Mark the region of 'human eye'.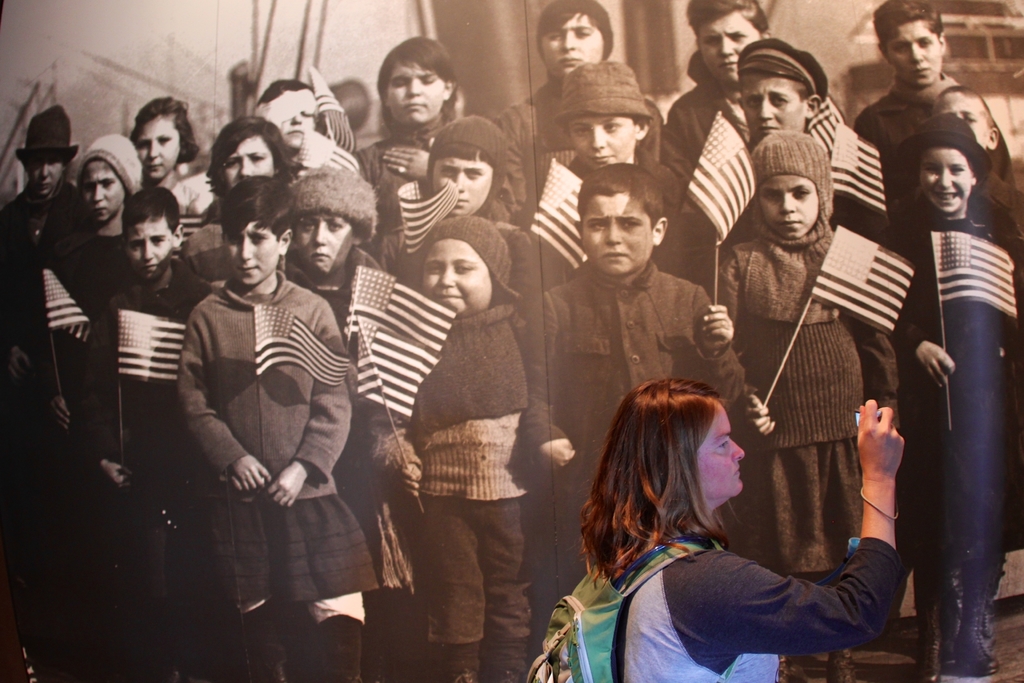
Region: <bbox>732, 31, 748, 39</bbox>.
